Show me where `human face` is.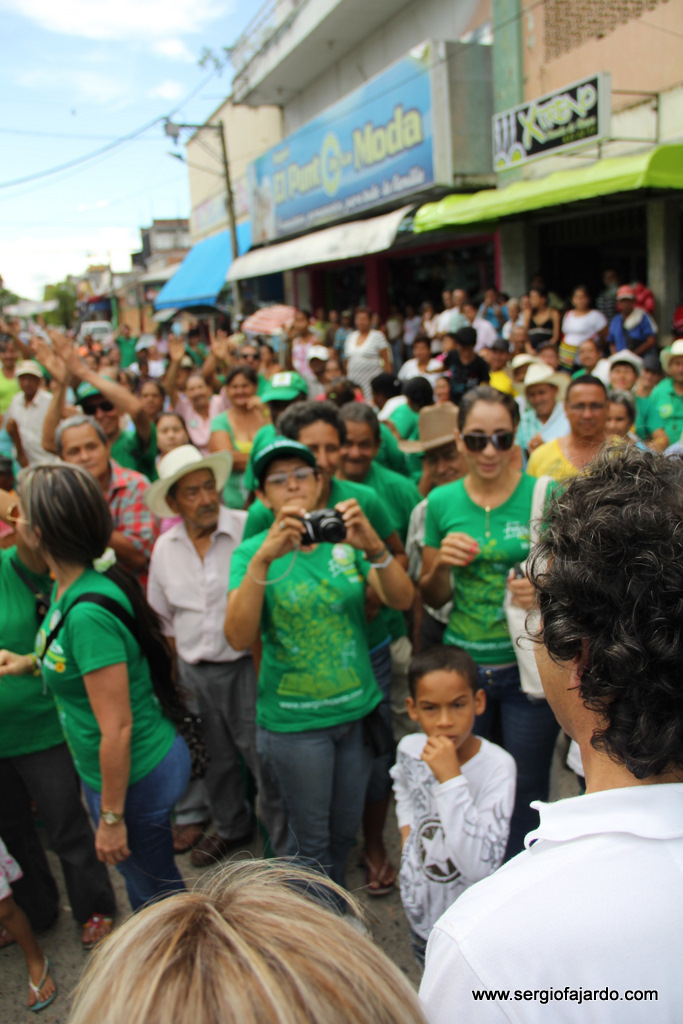
`human face` is at Rect(6, 492, 38, 554).
